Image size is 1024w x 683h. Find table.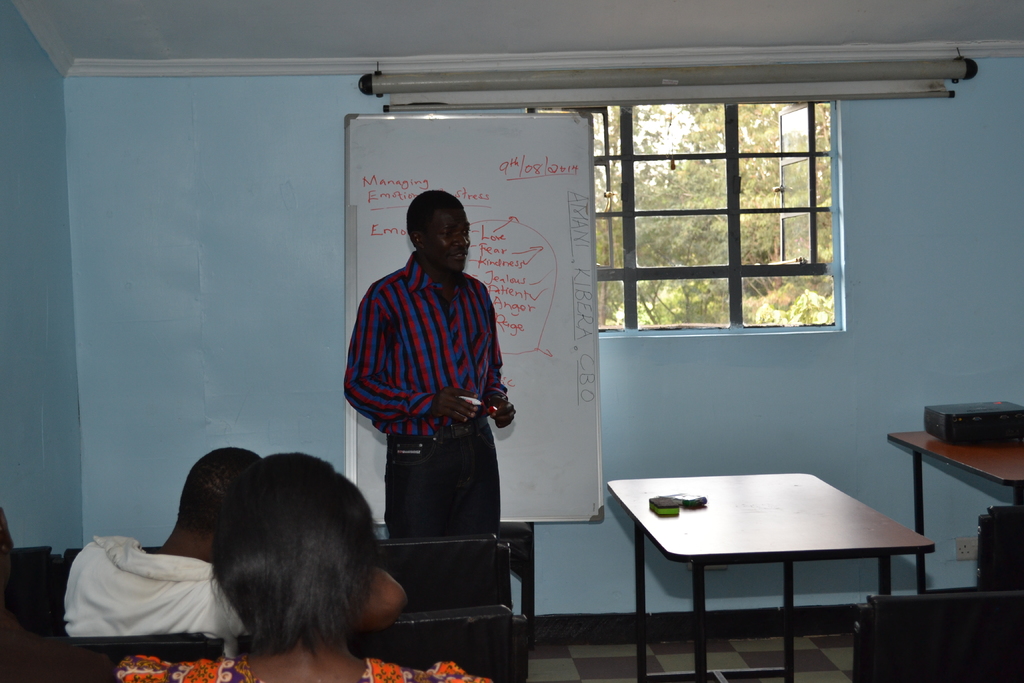
[left=603, top=464, right=926, bottom=669].
